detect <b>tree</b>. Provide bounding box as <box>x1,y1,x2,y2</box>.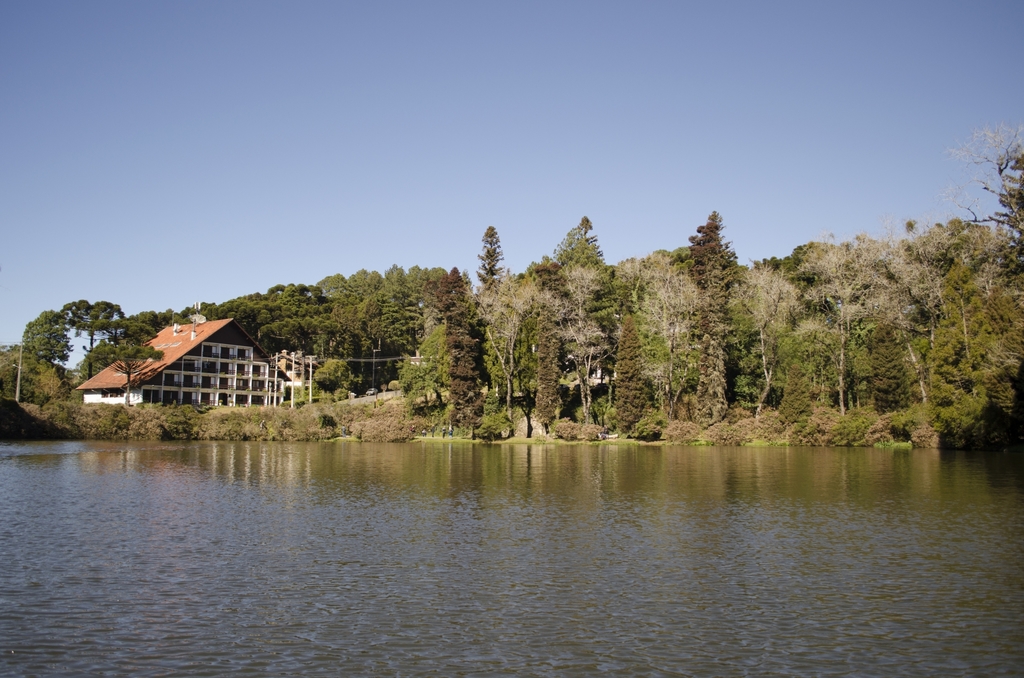
<box>616,271,694,427</box>.
